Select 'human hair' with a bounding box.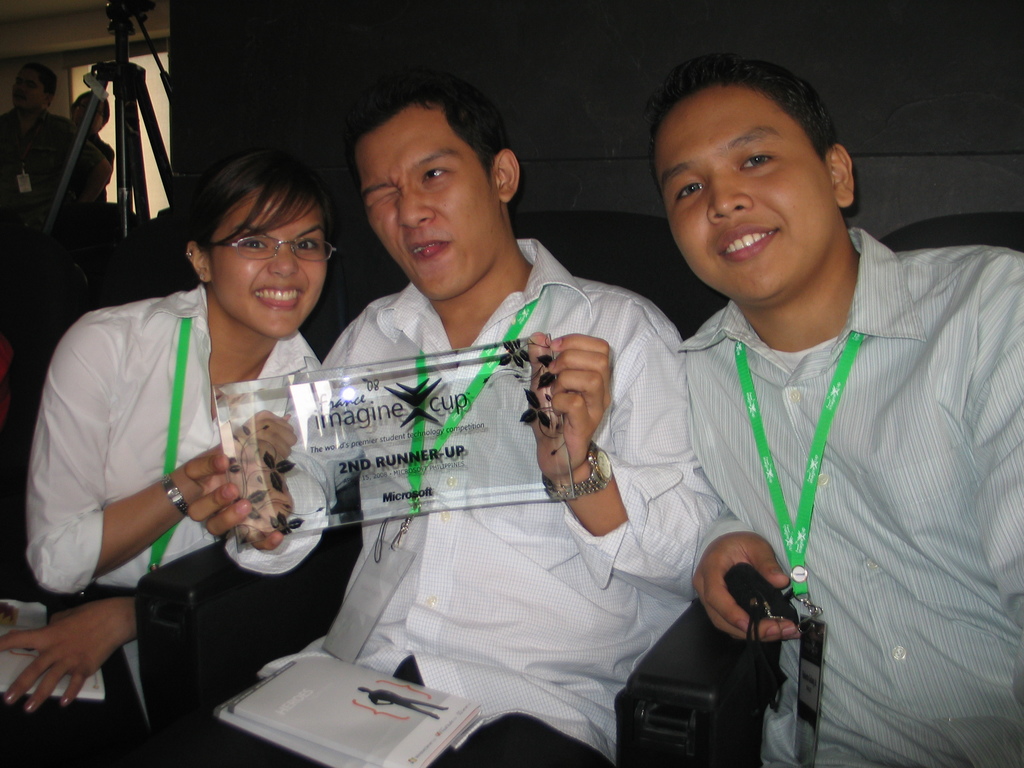
[x1=653, y1=65, x2=856, y2=239].
